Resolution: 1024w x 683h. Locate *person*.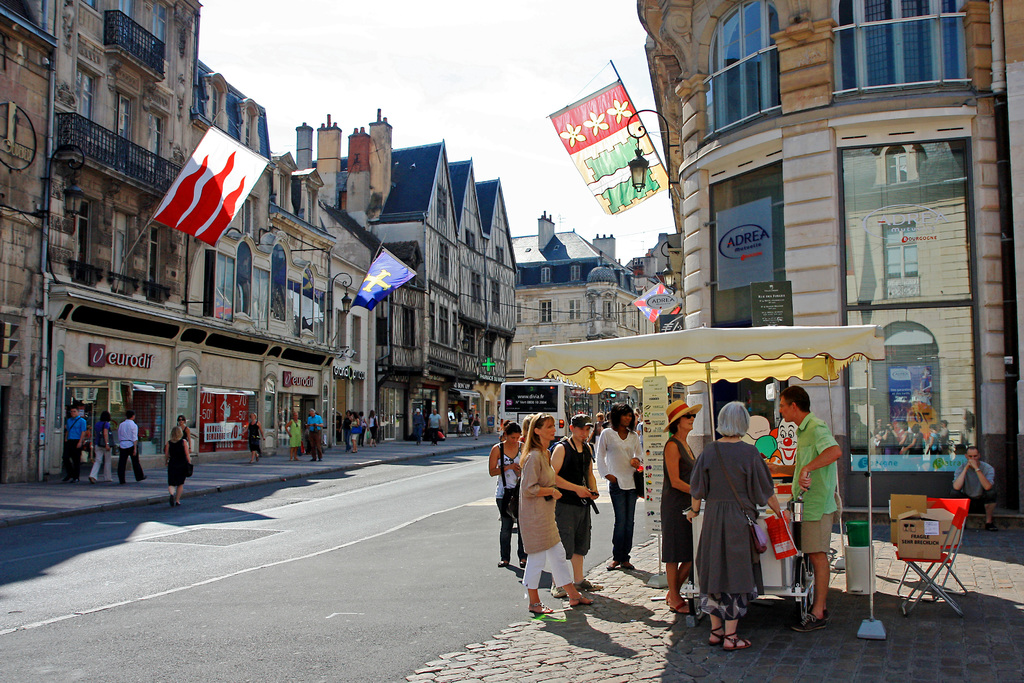
[88, 411, 116, 484].
